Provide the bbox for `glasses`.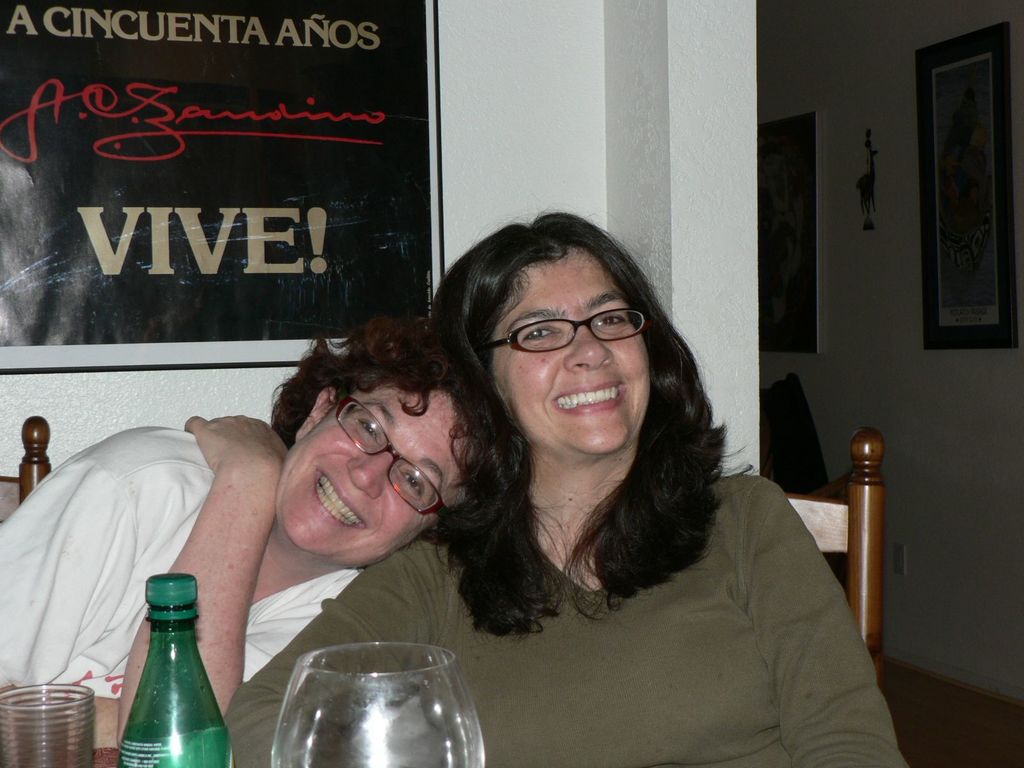
Rect(330, 387, 441, 514).
